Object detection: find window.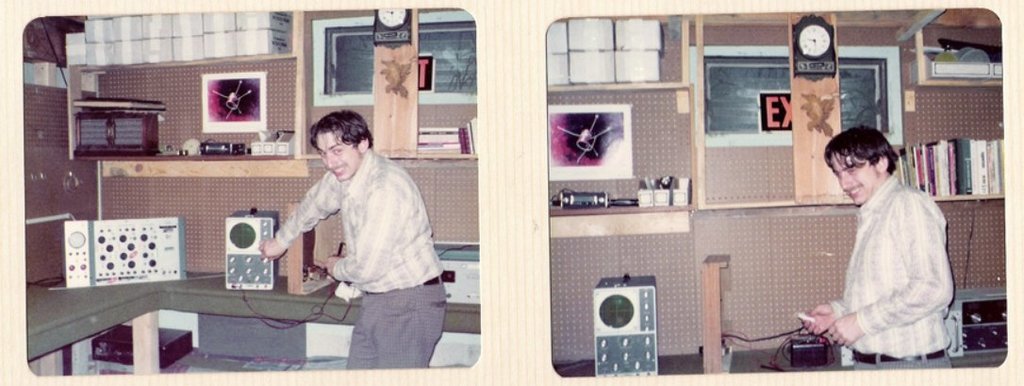
[304,25,479,107].
